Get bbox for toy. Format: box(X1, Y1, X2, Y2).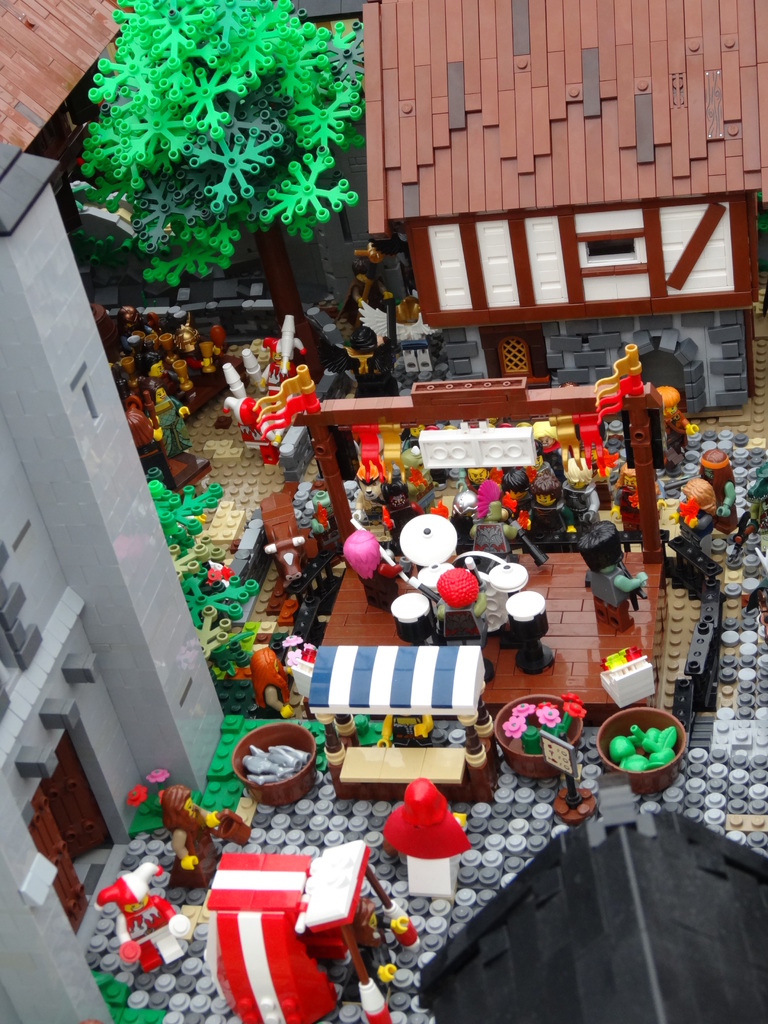
box(124, 779, 158, 817).
